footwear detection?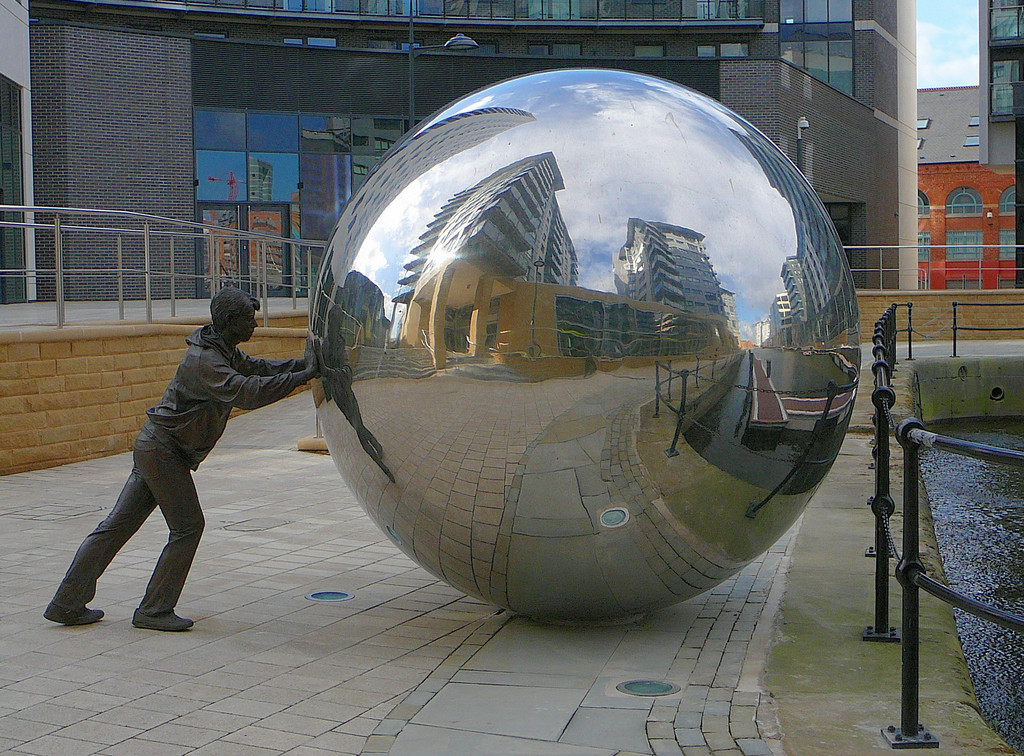
(left=37, top=600, right=103, bottom=631)
